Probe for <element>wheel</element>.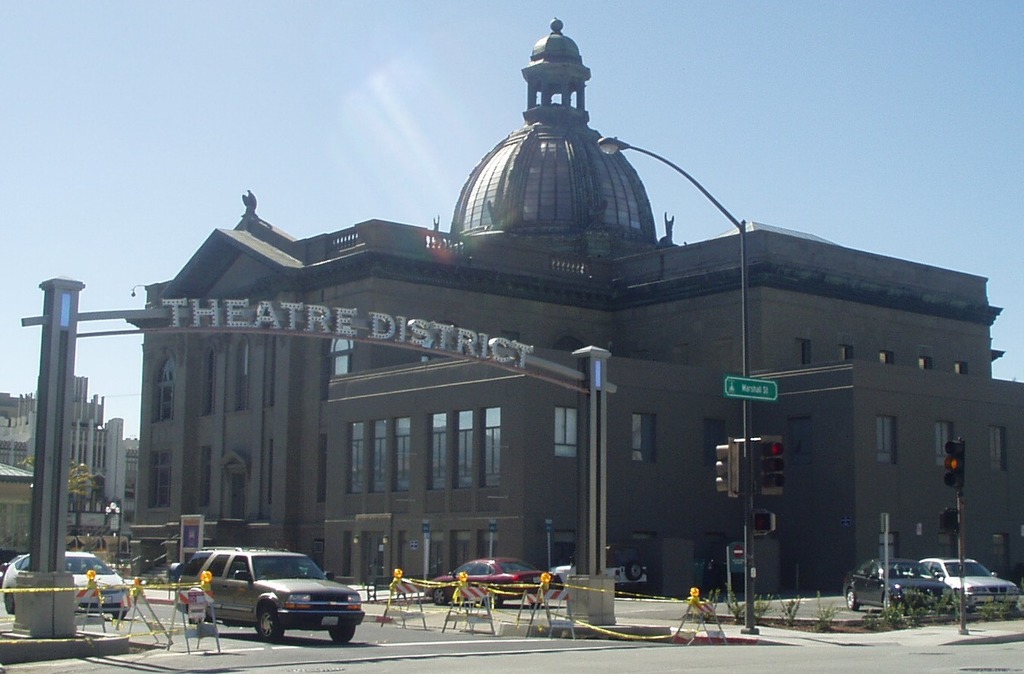
Probe result: 489, 592, 504, 608.
